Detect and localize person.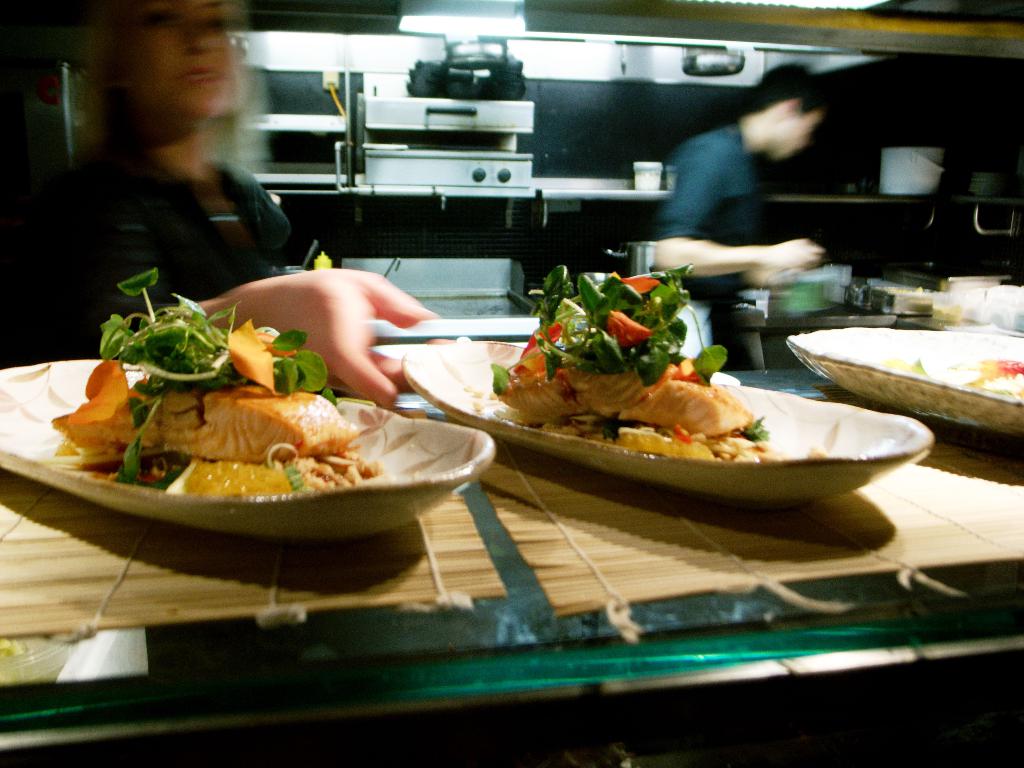
Localized at {"left": 51, "top": 0, "right": 454, "bottom": 413}.
